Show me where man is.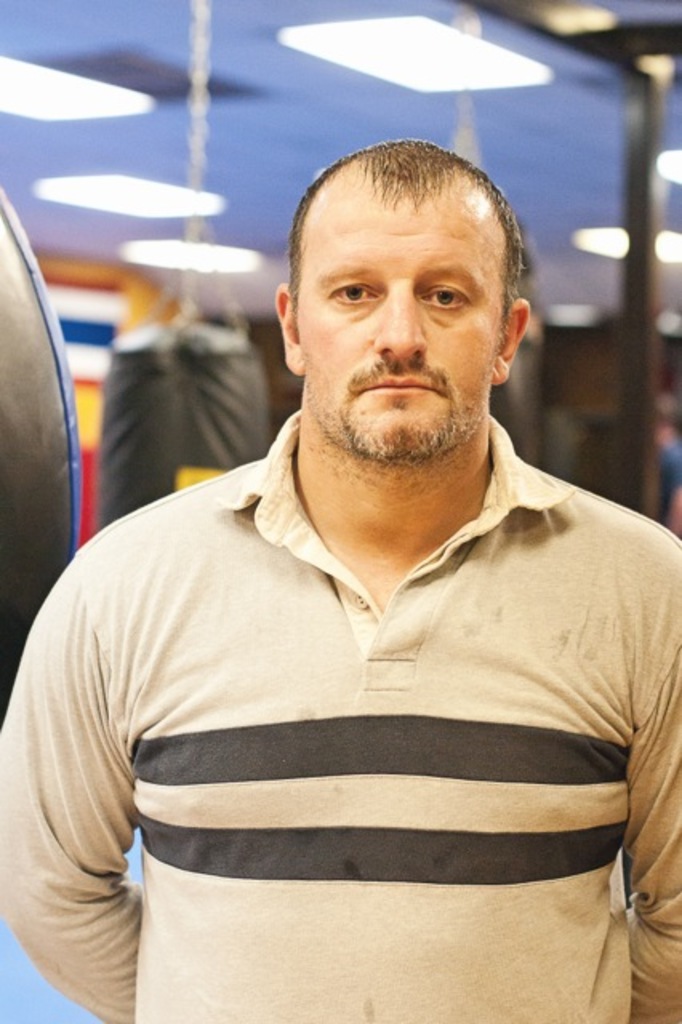
man is at (21, 130, 681, 1014).
